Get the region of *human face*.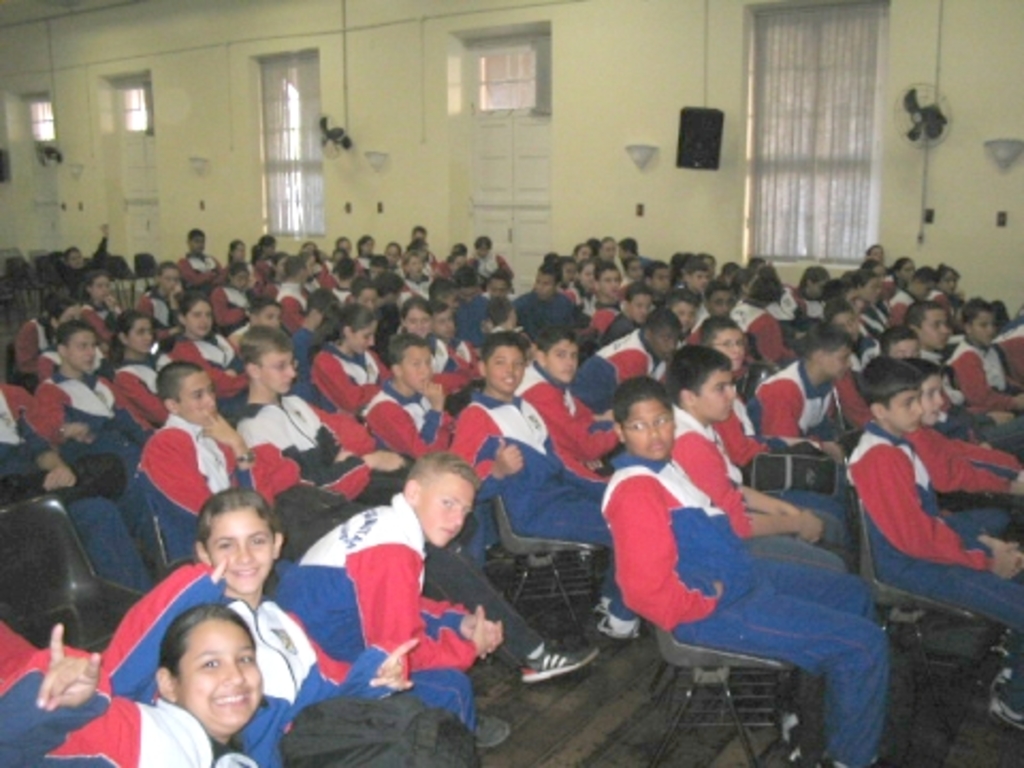
box(653, 326, 681, 361).
